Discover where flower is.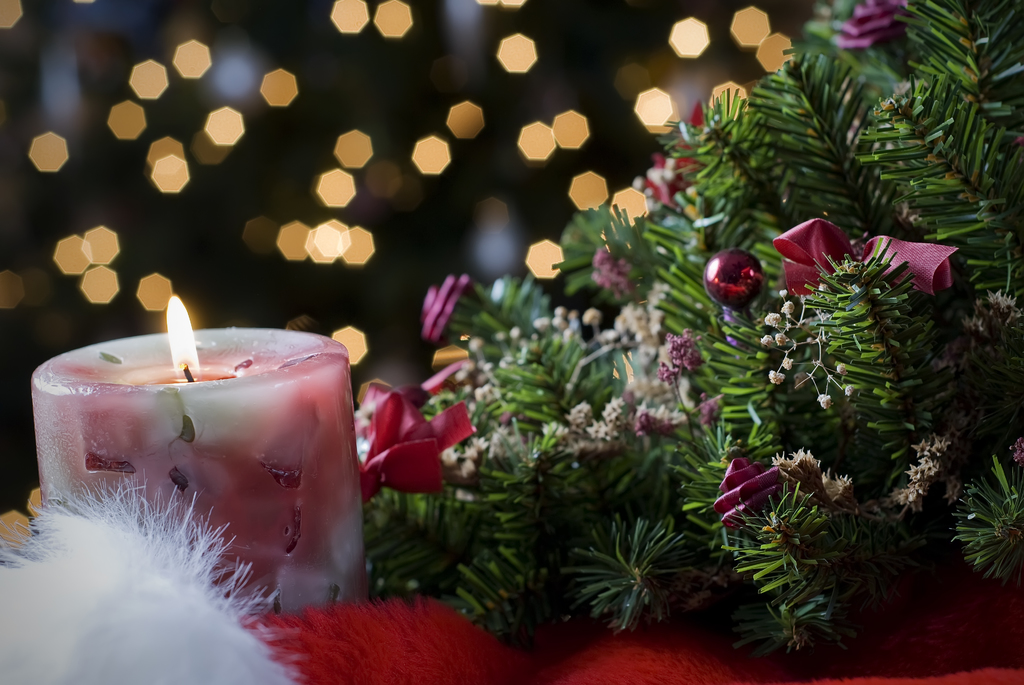
Discovered at detection(422, 271, 486, 349).
